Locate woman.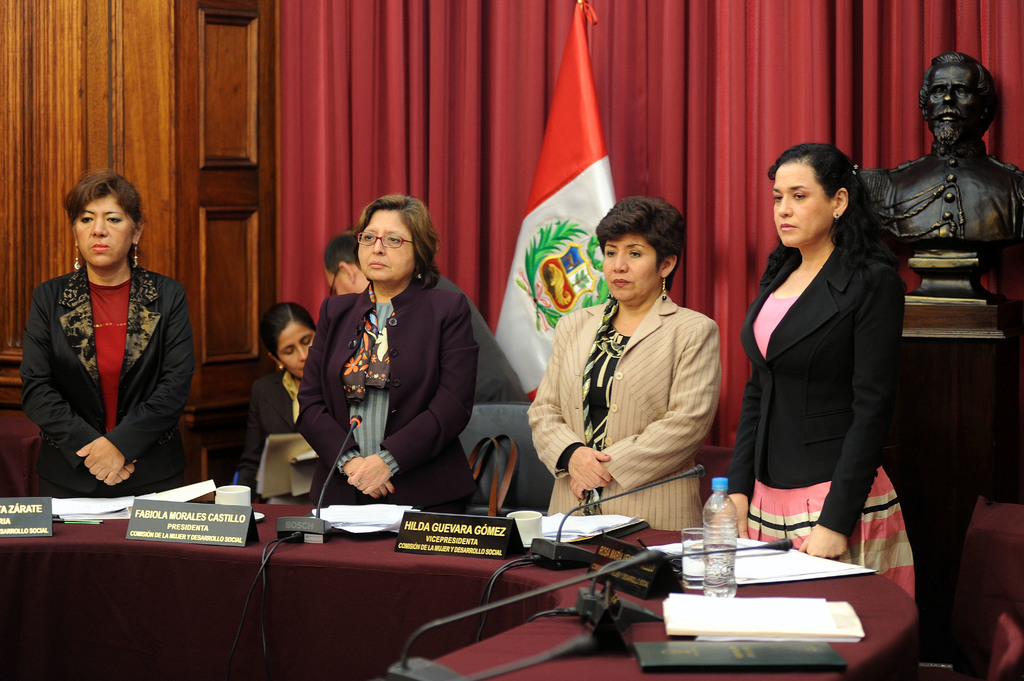
Bounding box: Rect(236, 297, 323, 513).
